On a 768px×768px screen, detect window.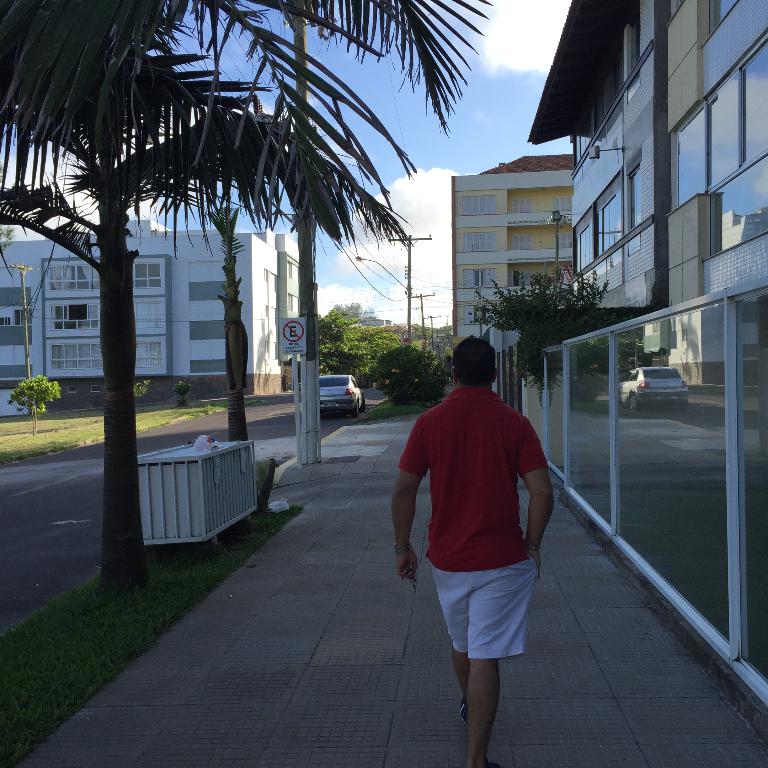
<region>557, 231, 571, 249</region>.
